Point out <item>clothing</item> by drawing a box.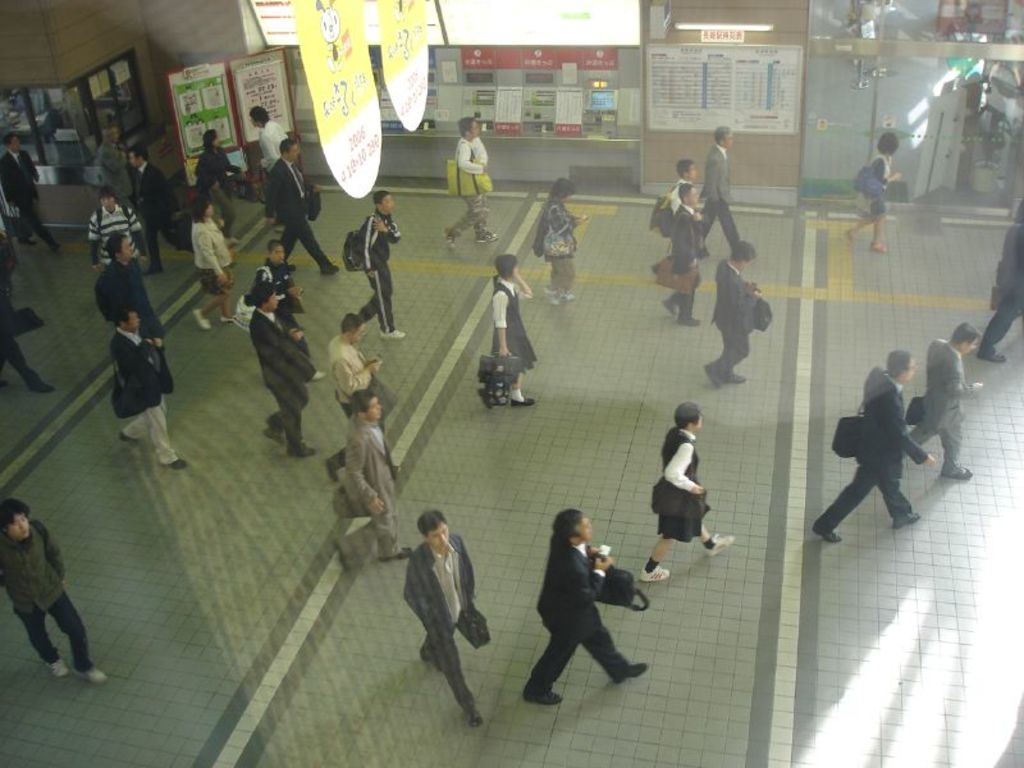
region(659, 183, 681, 282).
